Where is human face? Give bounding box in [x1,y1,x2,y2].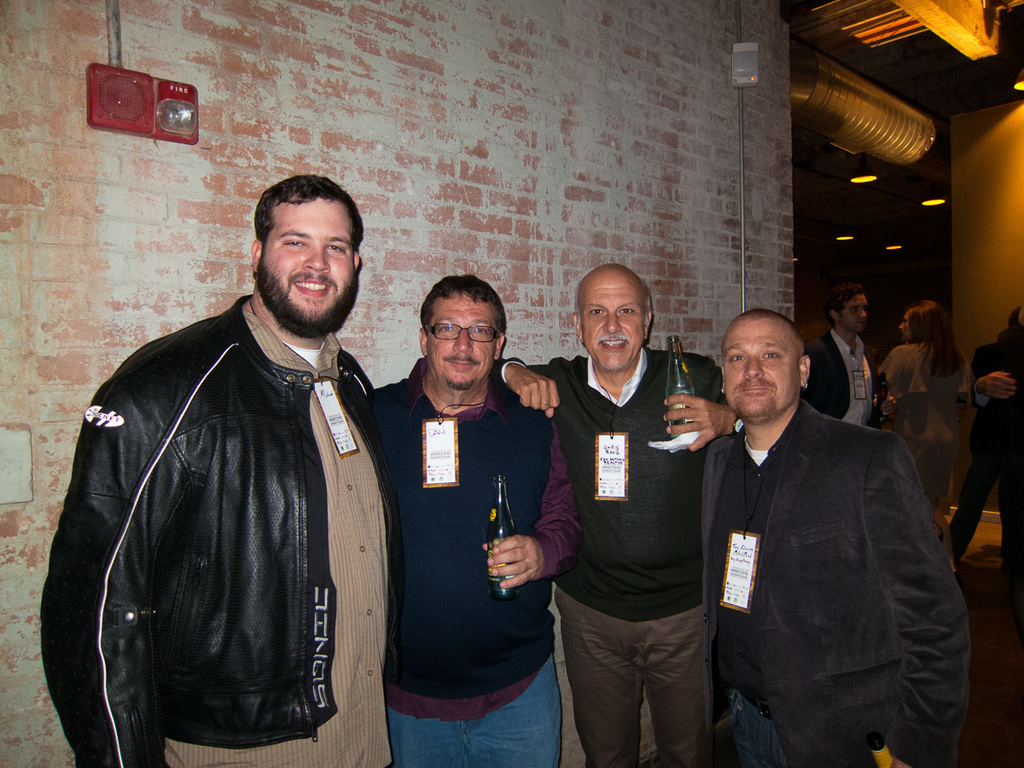
[897,308,909,341].
